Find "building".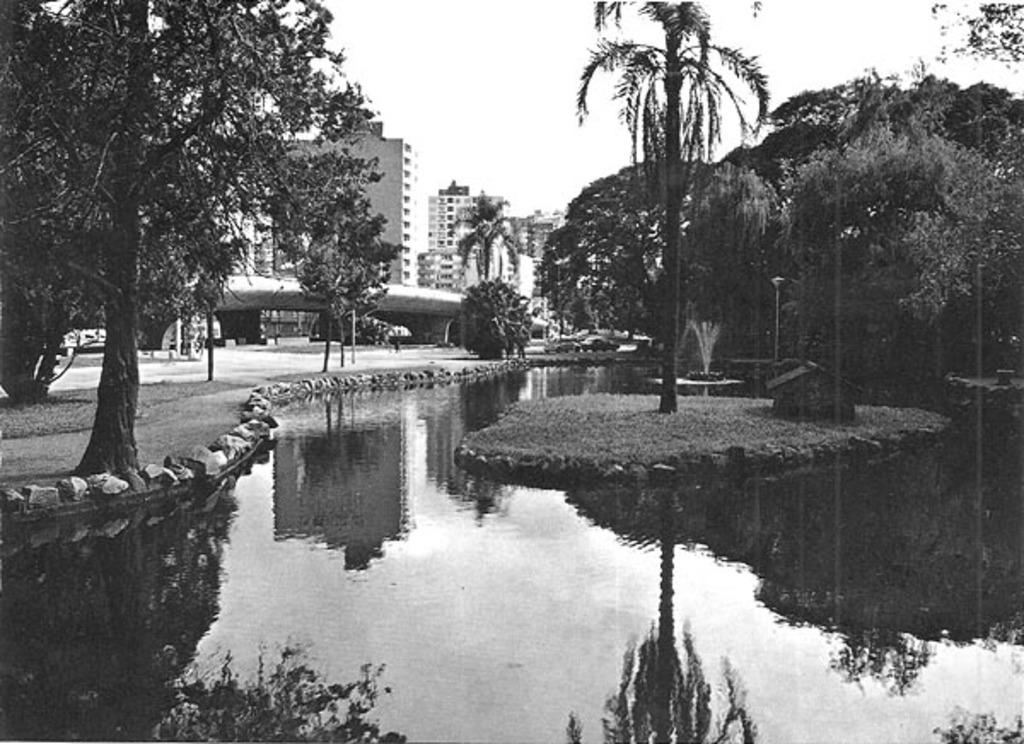
[222, 212, 276, 334].
